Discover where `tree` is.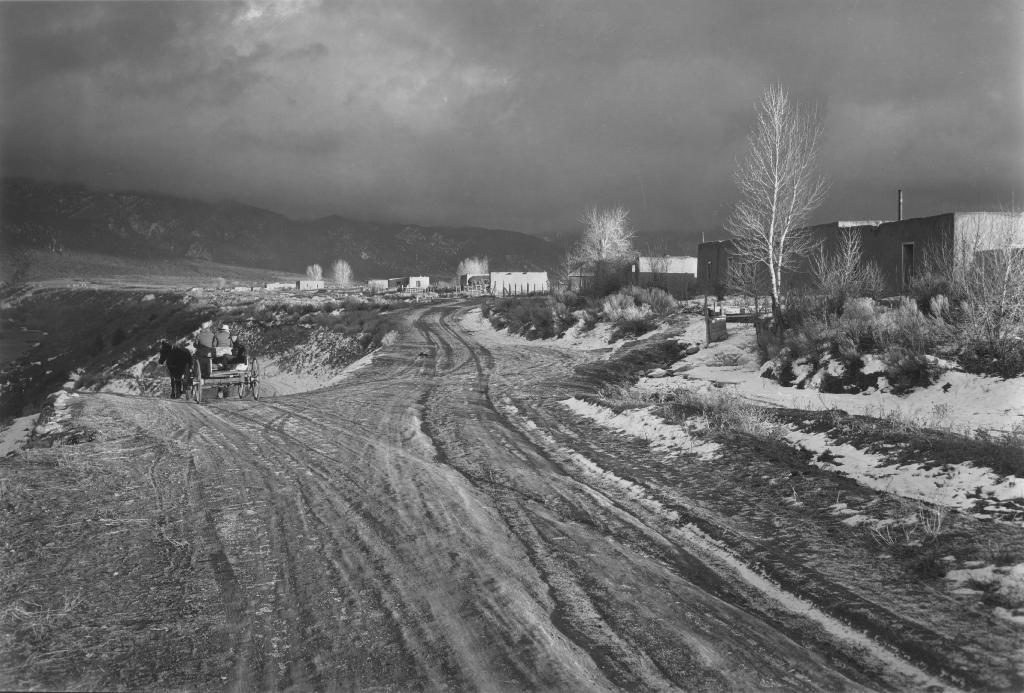
Discovered at pyautogui.locateOnScreen(332, 258, 351, 292).
